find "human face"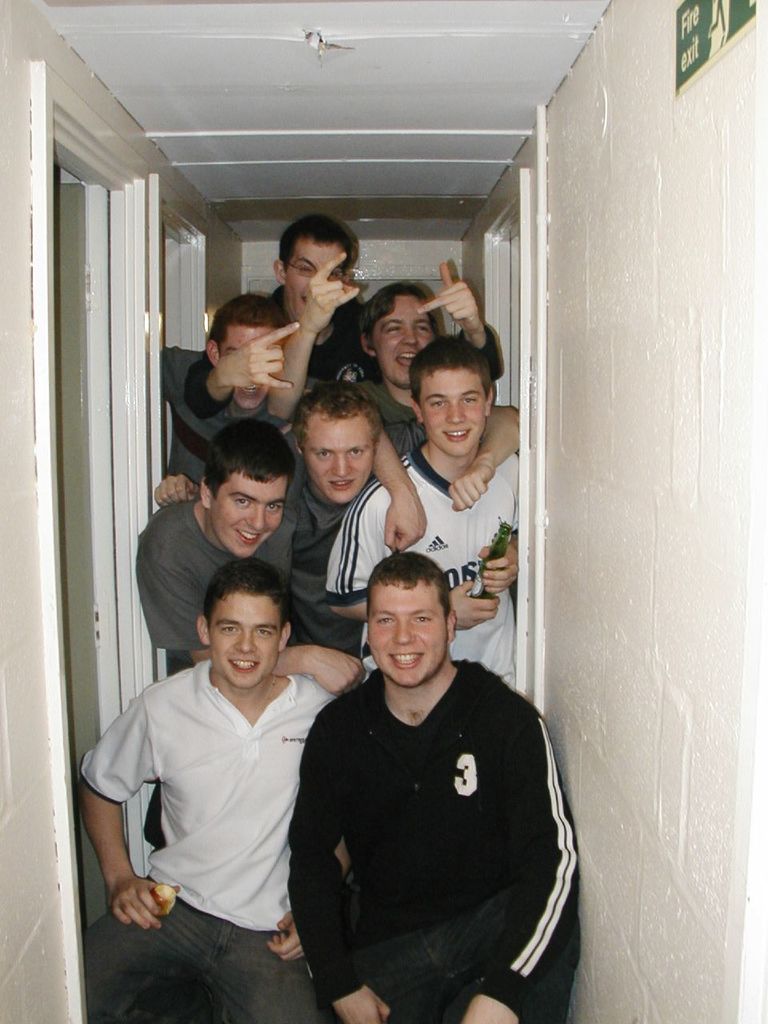
select_region(382, 308, 431, 382)
